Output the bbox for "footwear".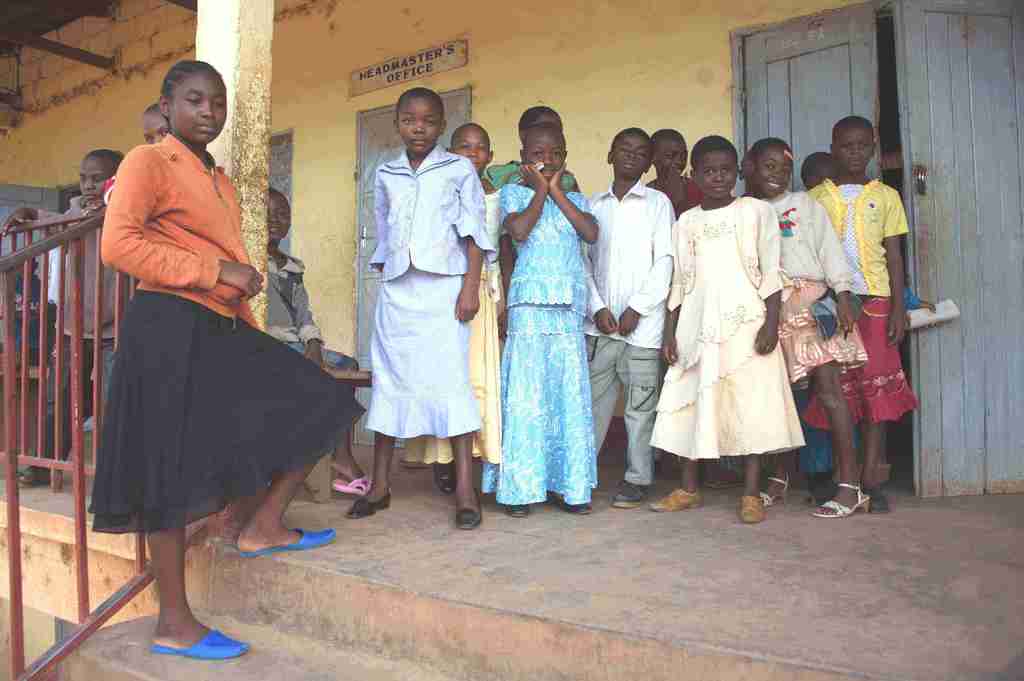
[x1=804, y1=479, x2=843, y2=506].
